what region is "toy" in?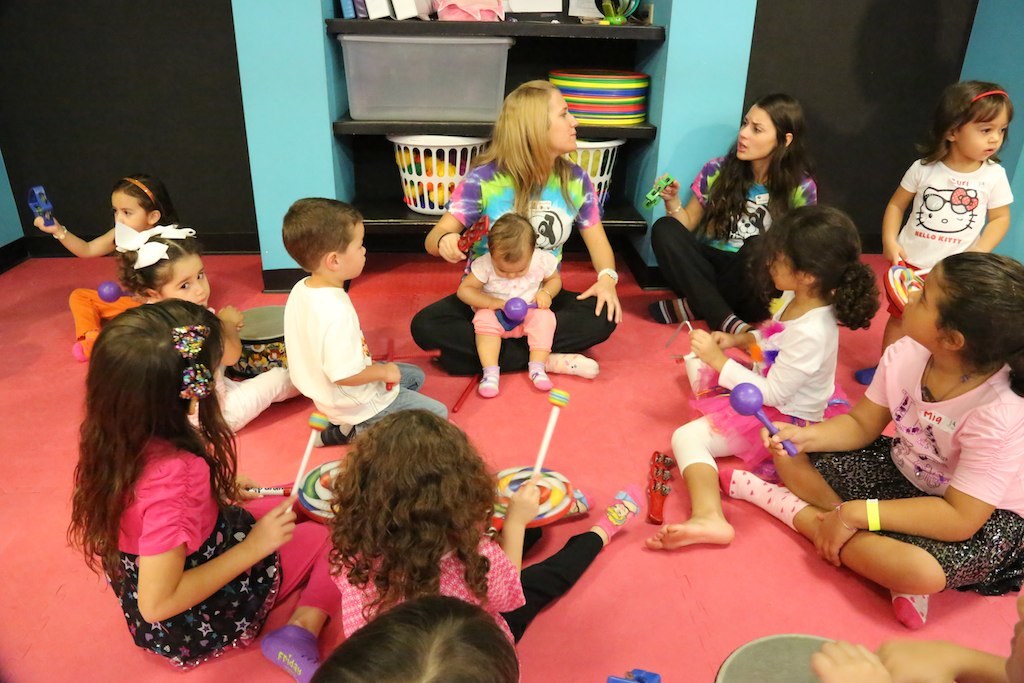
<region>485, 458, 597, 536</region>.
